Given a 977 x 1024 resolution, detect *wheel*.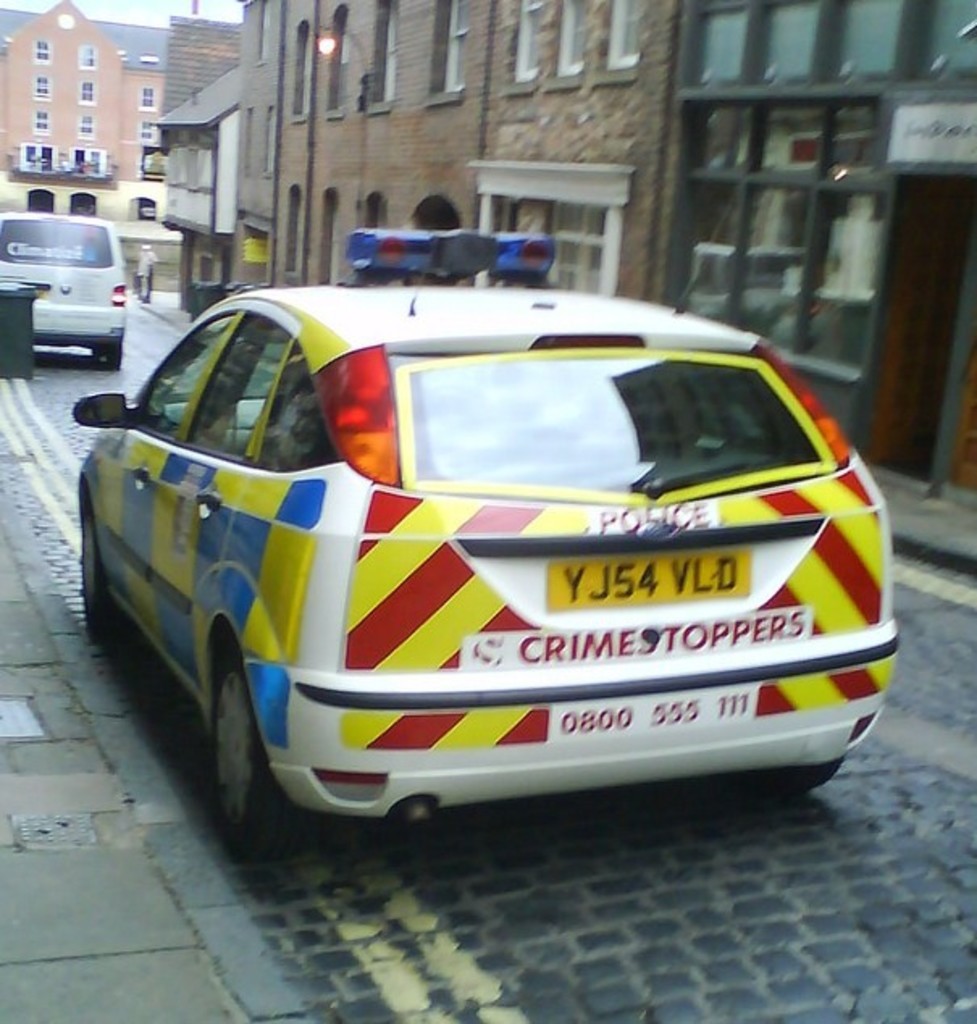
BBox(94, 352, 107, 371).
